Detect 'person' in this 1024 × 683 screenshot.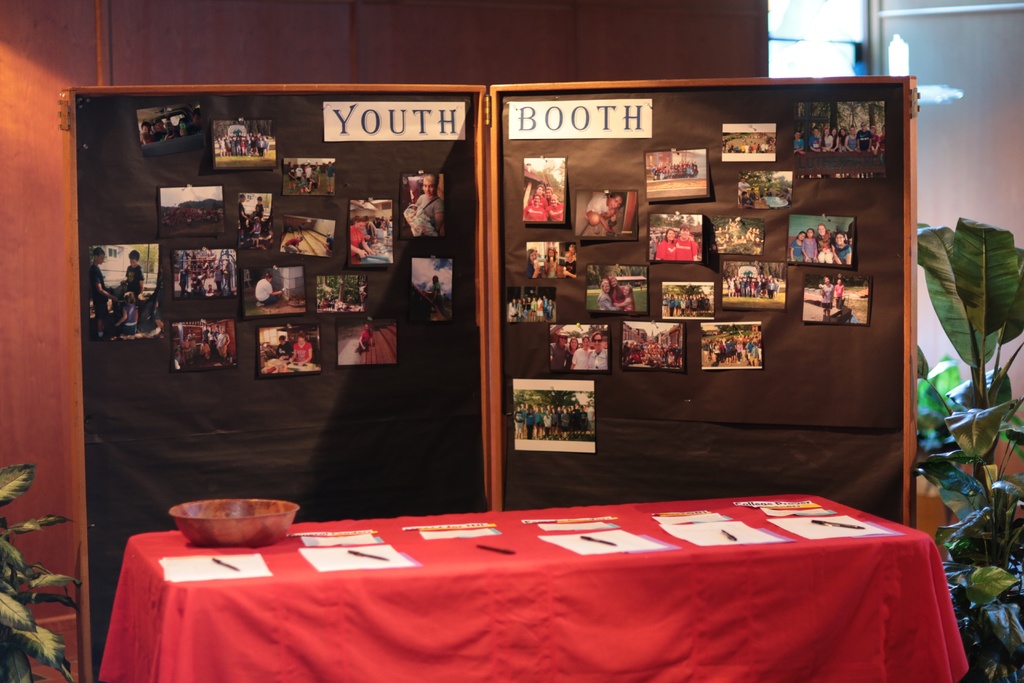
Detection: x1=201, y1=242, x2=235, y2=299.
